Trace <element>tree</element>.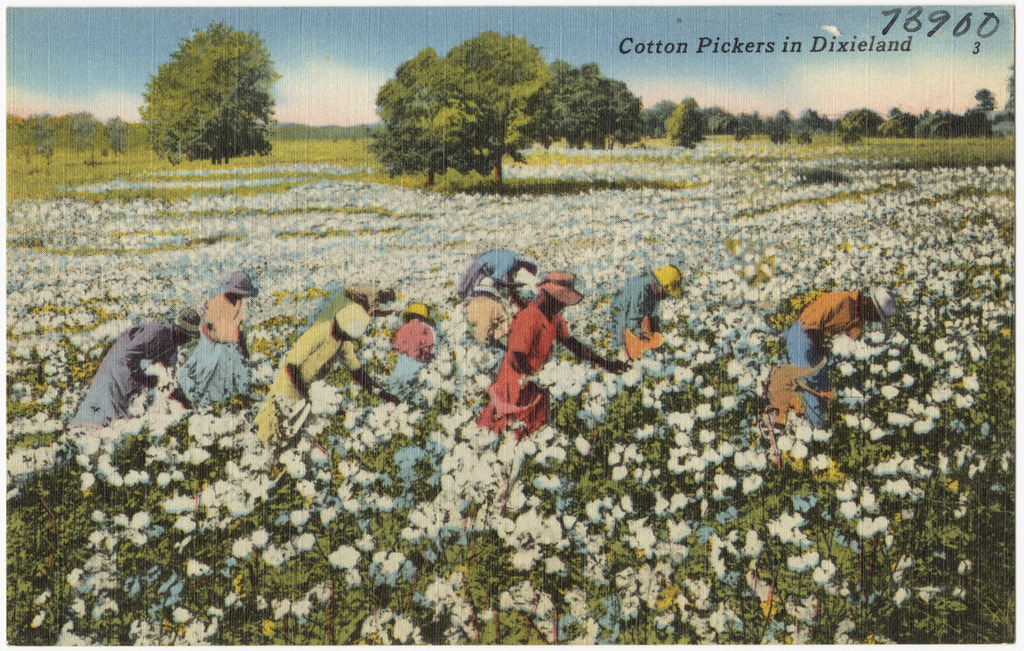
Traced to box=[796, 103, 825, 135].
